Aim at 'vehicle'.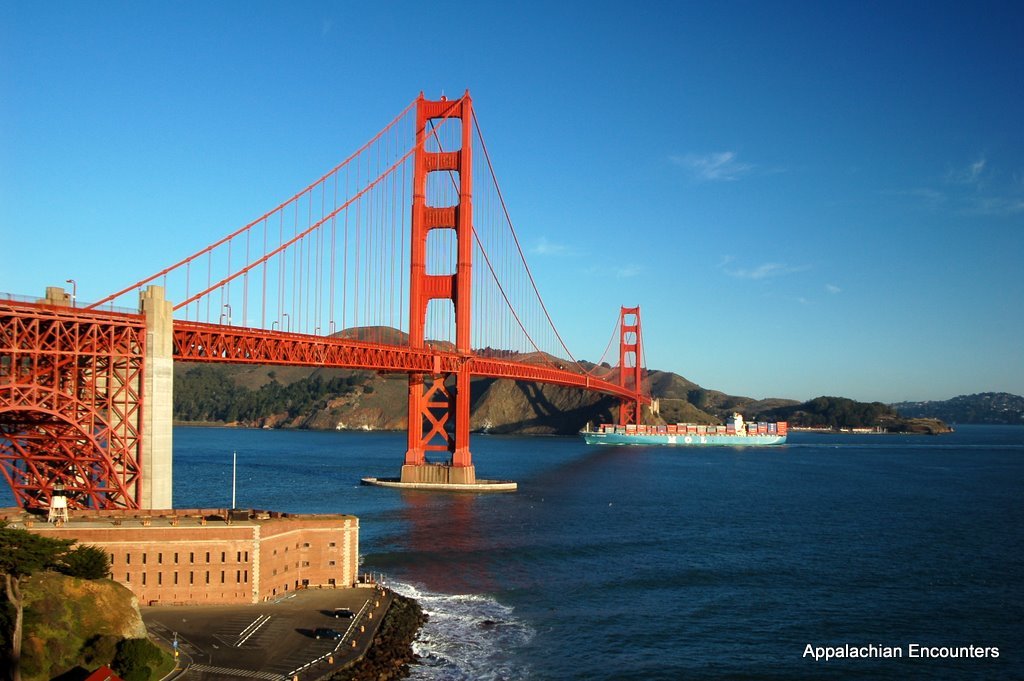
Aimed at {"left": 646, "top": 416, "right": 804, "bottom": 461}.
